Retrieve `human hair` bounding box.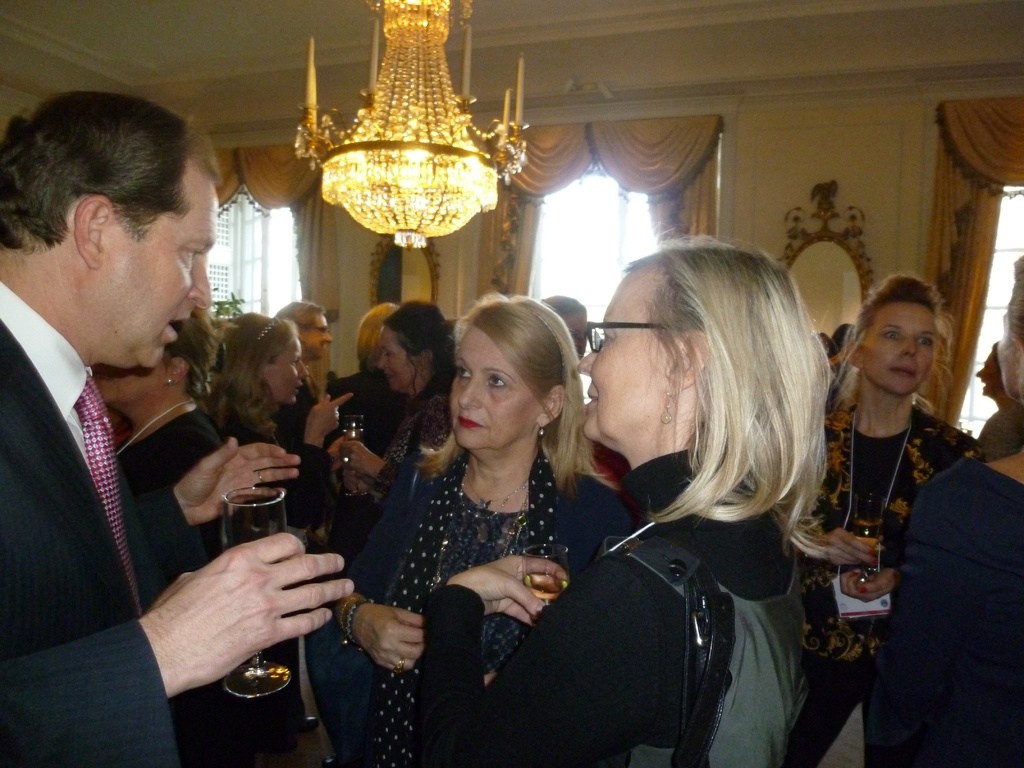
Bounding box: [0,87,221,258].
